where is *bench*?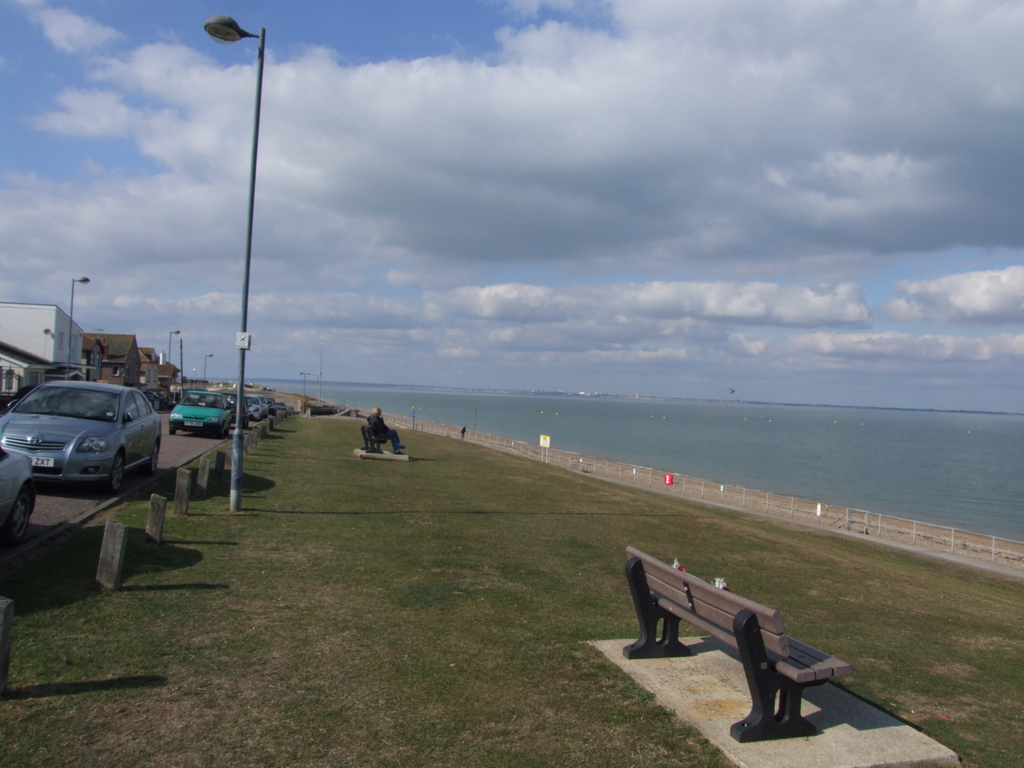
[628,556,870,746].
